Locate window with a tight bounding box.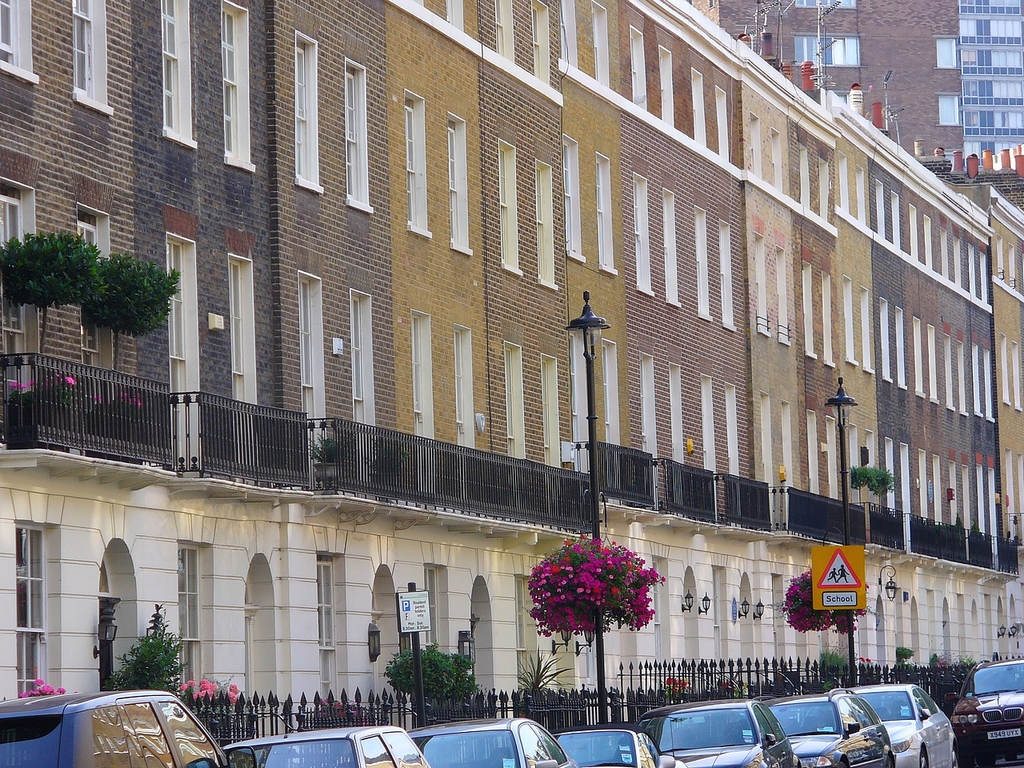
909, 206, 916, 256.
